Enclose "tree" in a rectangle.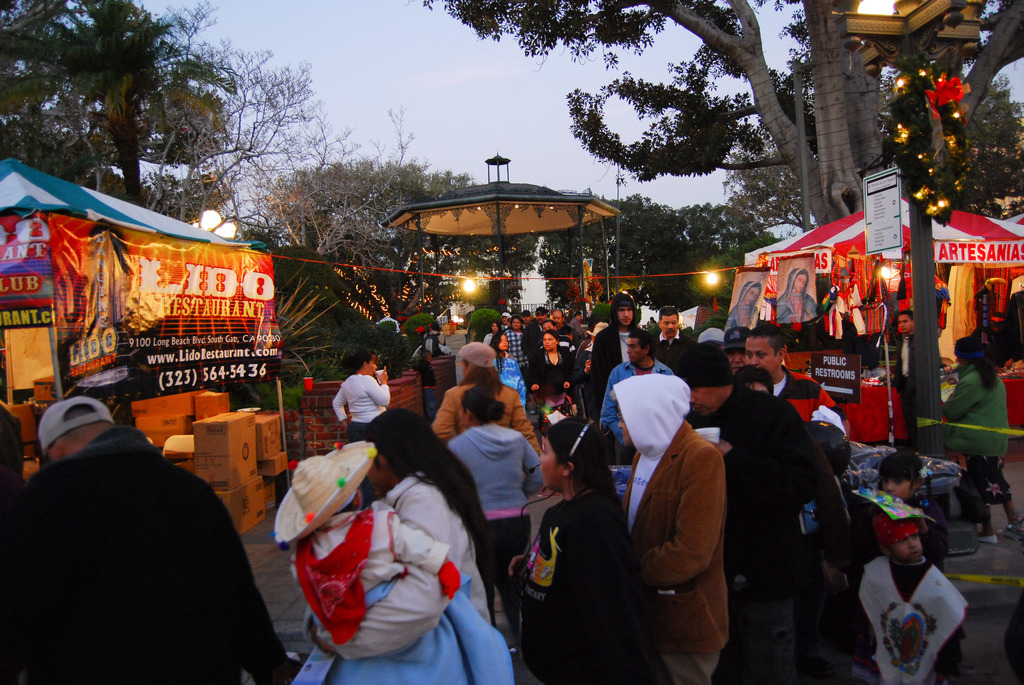
154 42 329 234.
